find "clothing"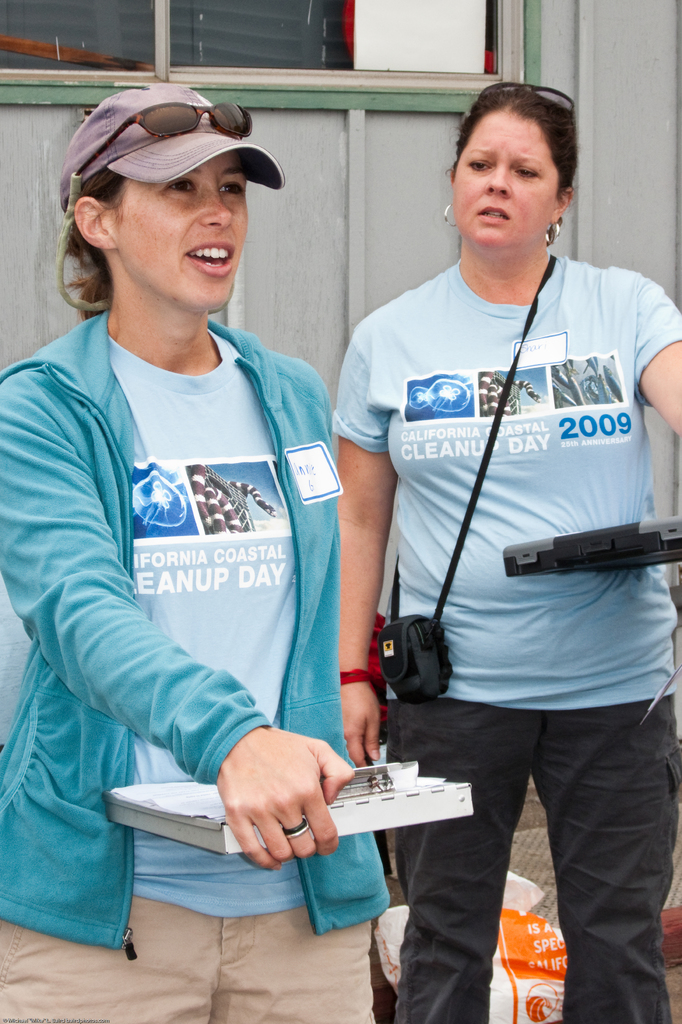
{"x1": 0, "y1": 308, "x2": 393, "y2": 1023}
